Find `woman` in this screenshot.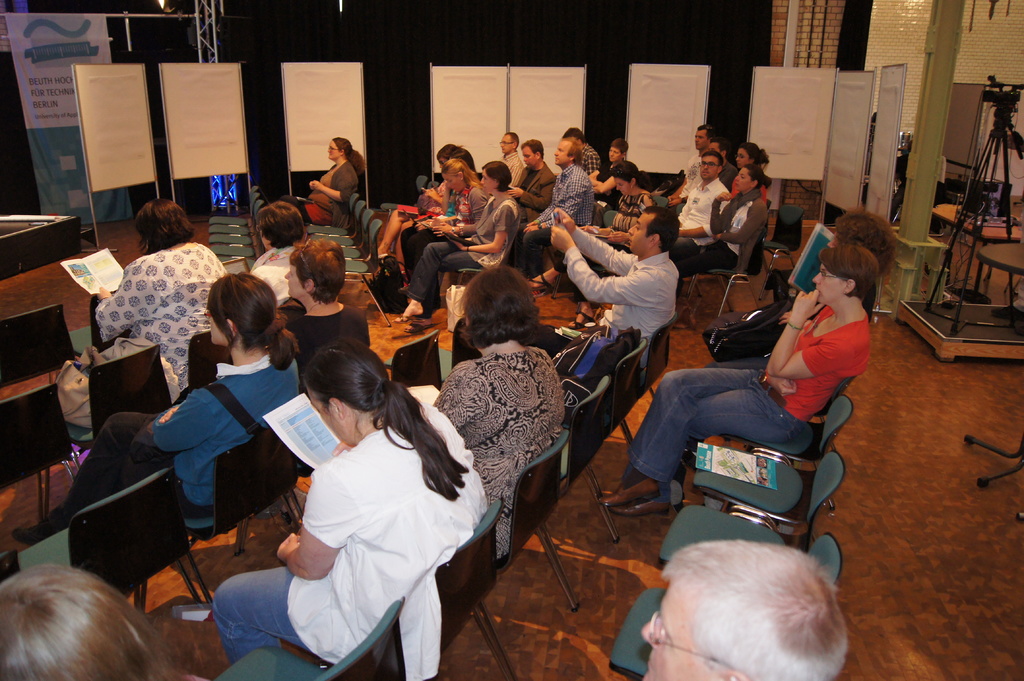
The bounding box for `woman` is (x1=527, y1=162, x2=658, y2=331).
